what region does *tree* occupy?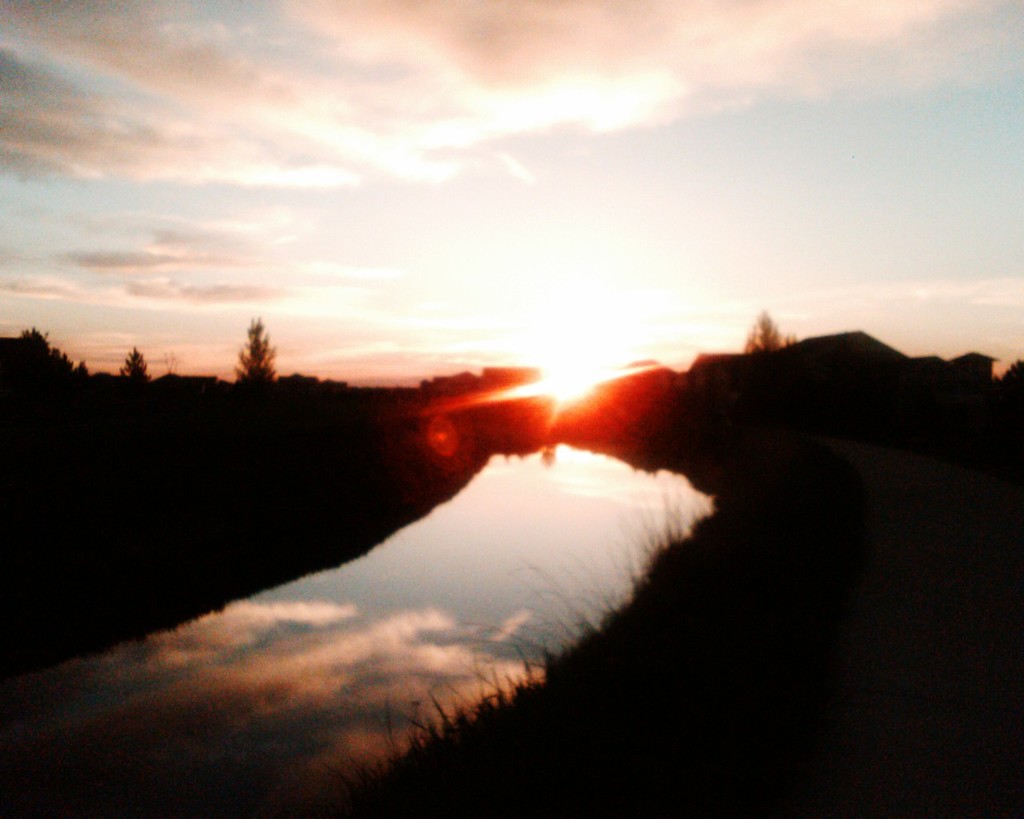
box(233, 313, 270, 391).
